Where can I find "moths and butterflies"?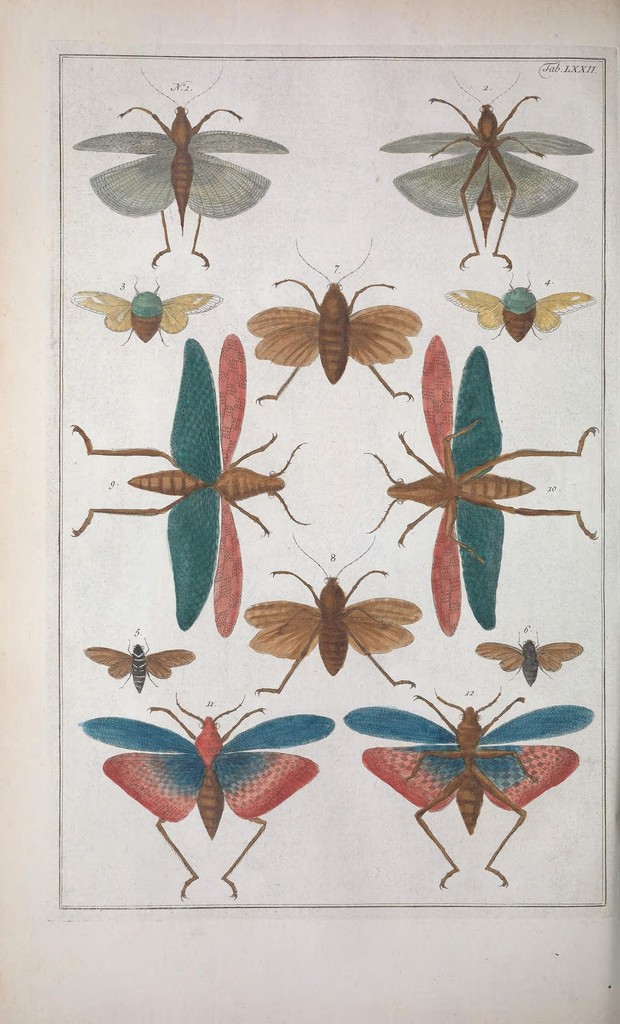
You can find it at <box>83,689,338,893</box>.
